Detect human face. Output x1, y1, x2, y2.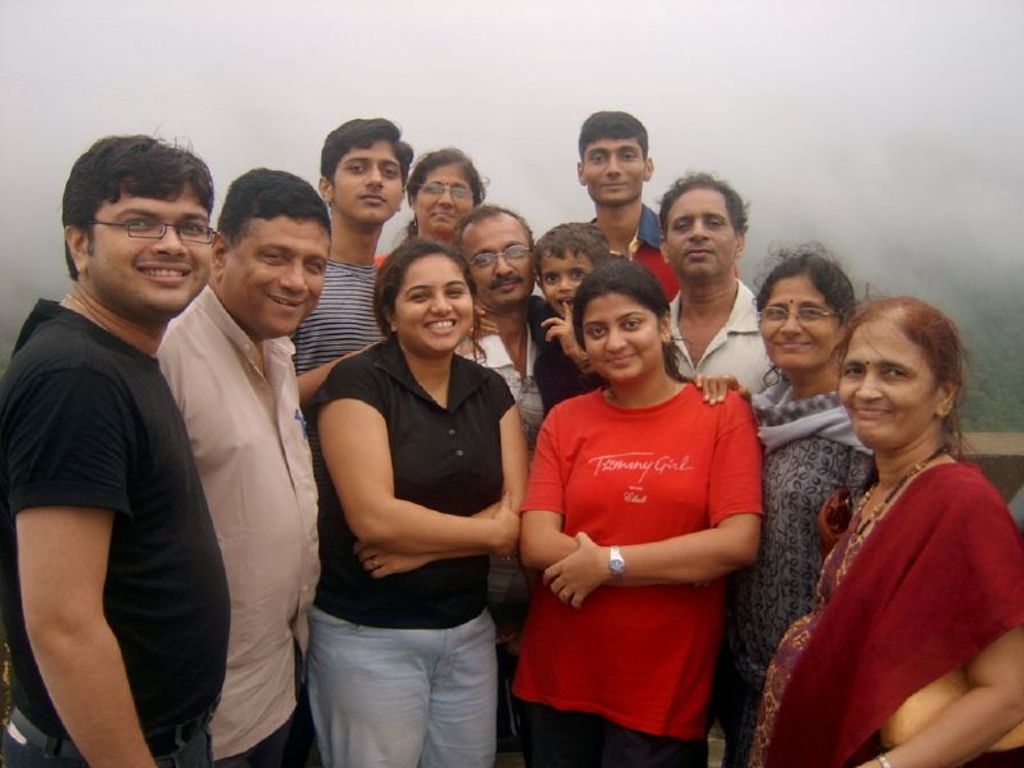
465, 223, 536, 302.
